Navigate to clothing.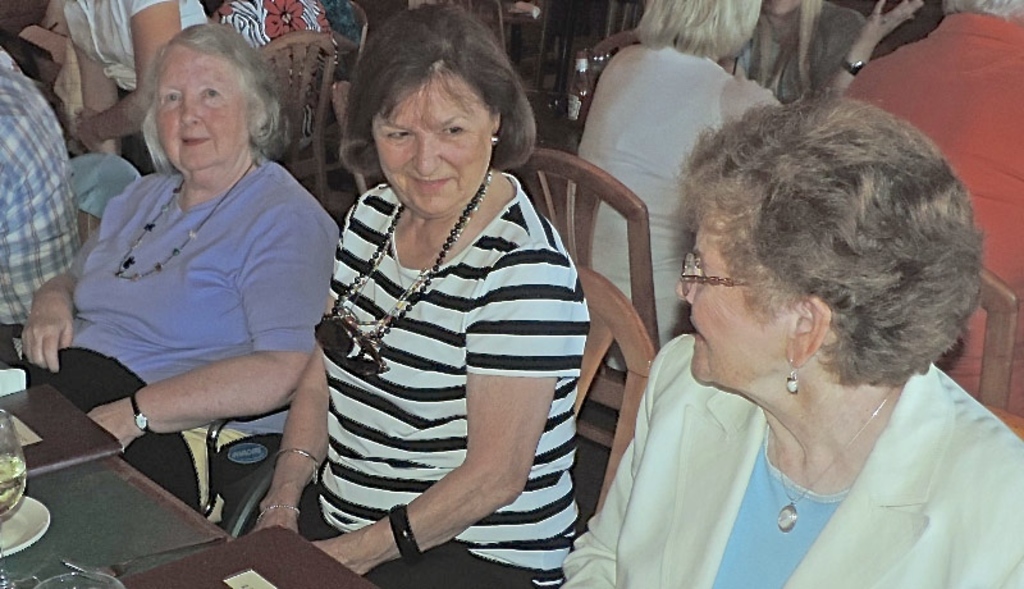
Navigation target: 561 306 1023 584.
